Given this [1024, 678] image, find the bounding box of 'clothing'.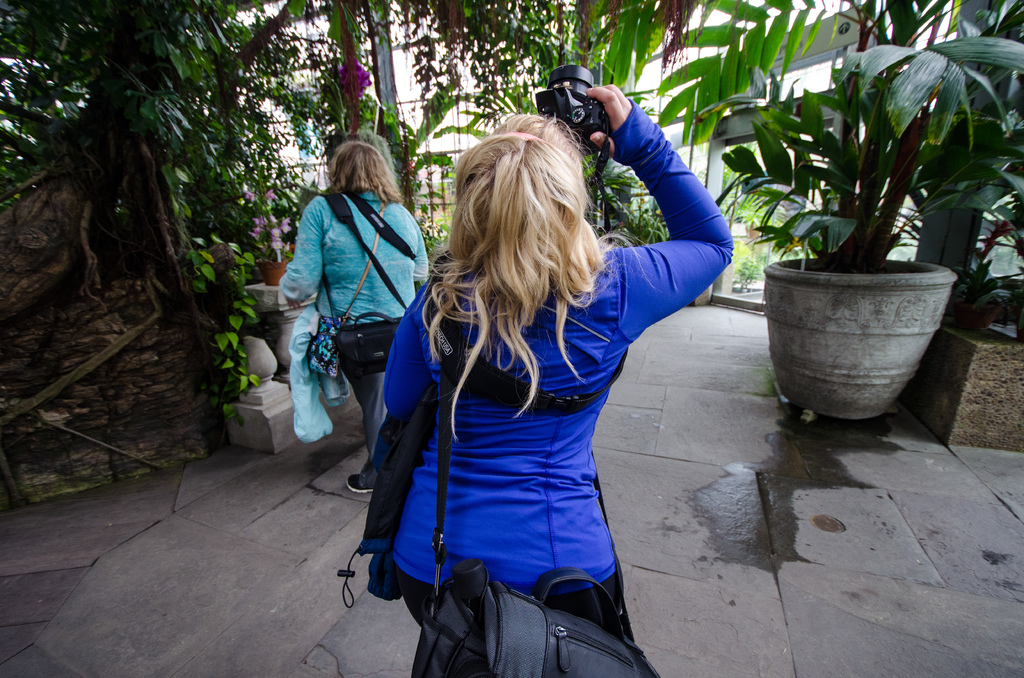
[376,92,737,677].
